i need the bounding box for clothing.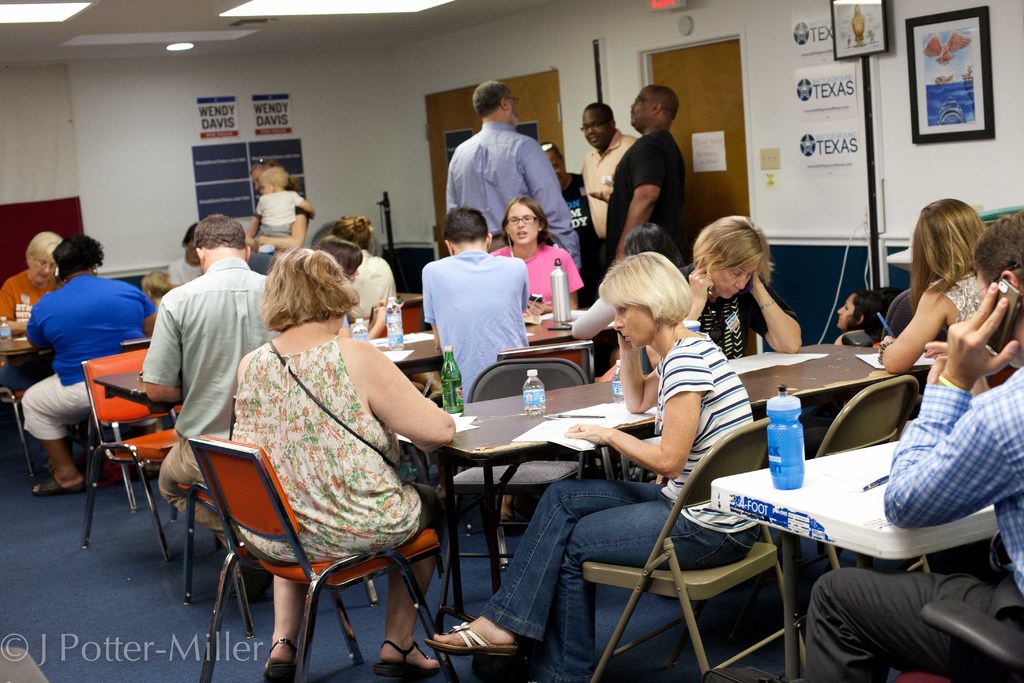
Here it is: {"left": 0, "top": 245, "right": 77, "bottom": 319}.
